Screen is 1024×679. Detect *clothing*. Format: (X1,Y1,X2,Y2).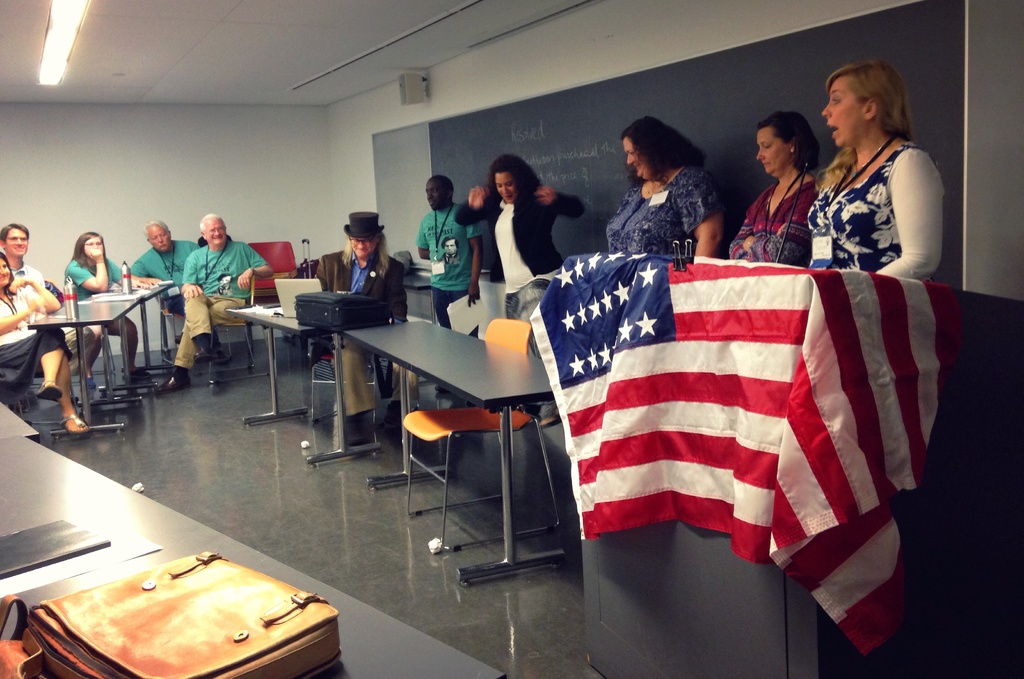
(726,180,820,268).
